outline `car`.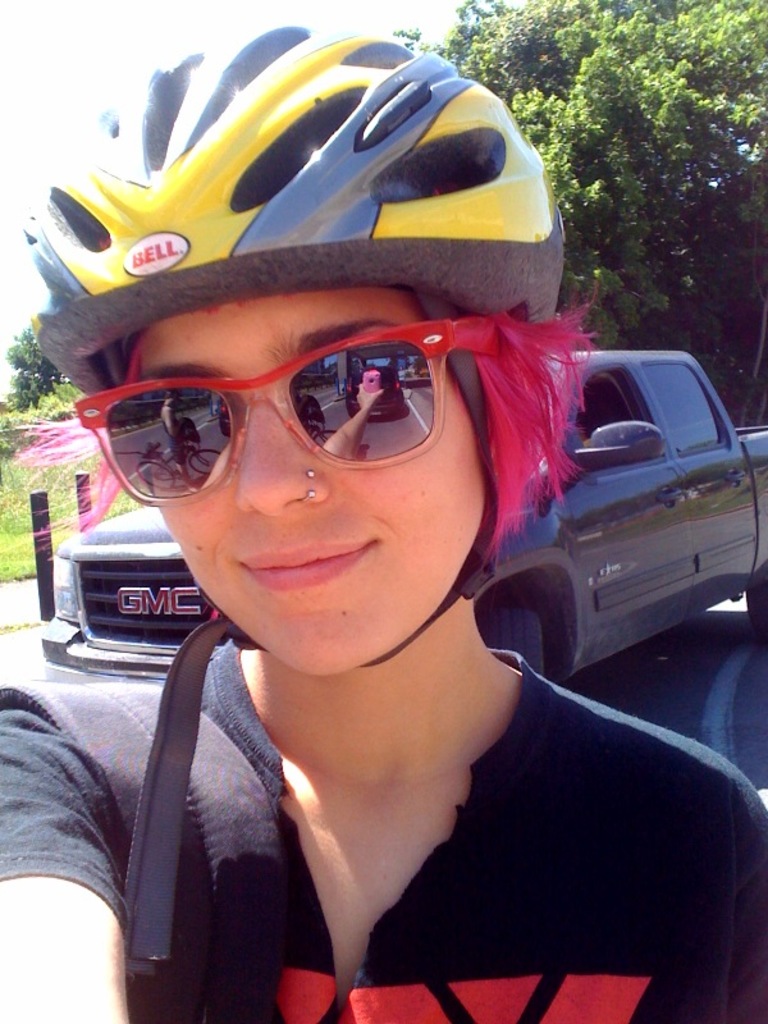
Outline: detection(37, 349, 767, 660).
